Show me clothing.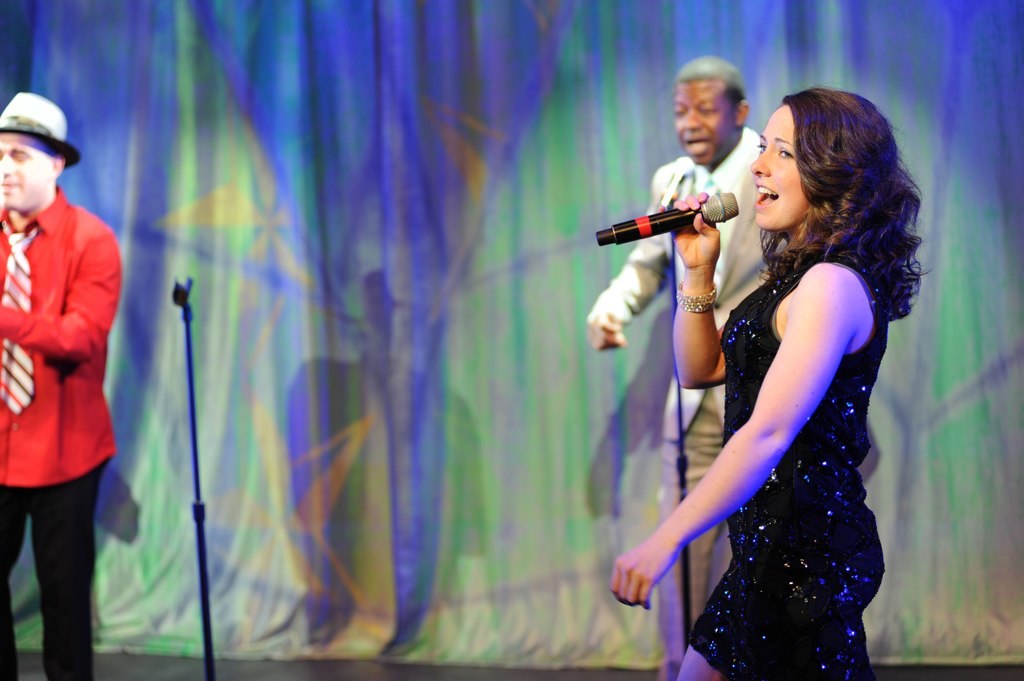
clothing is here: select_region(4, 157, 120, 584).
